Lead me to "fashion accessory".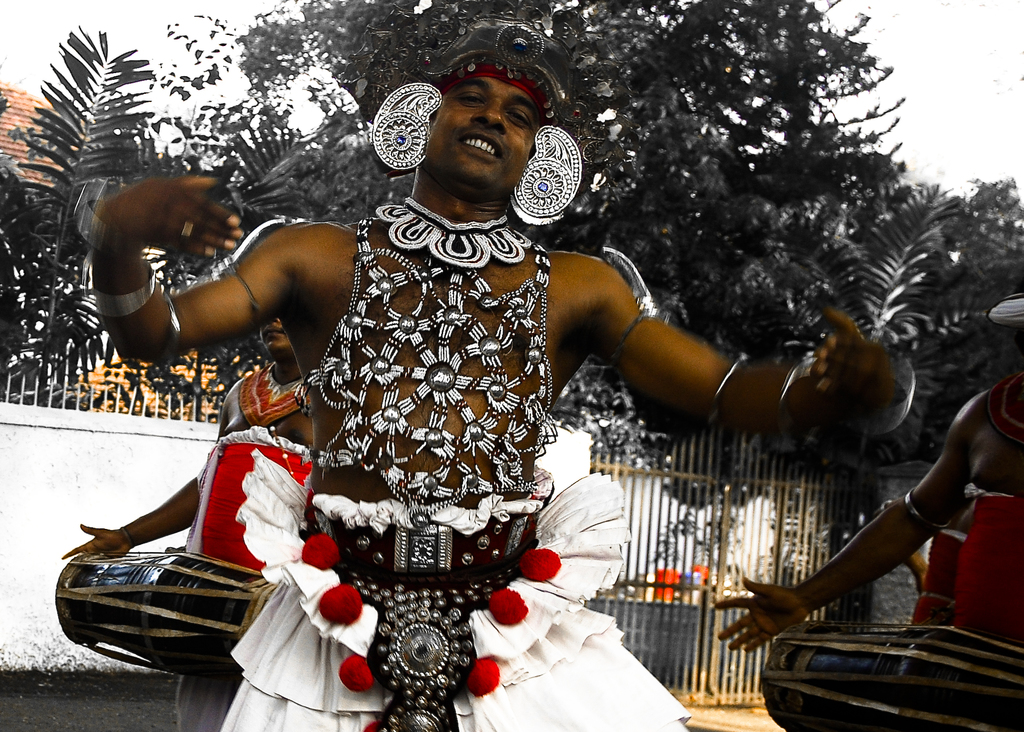
Lead to (507, 120, 586, 229).
